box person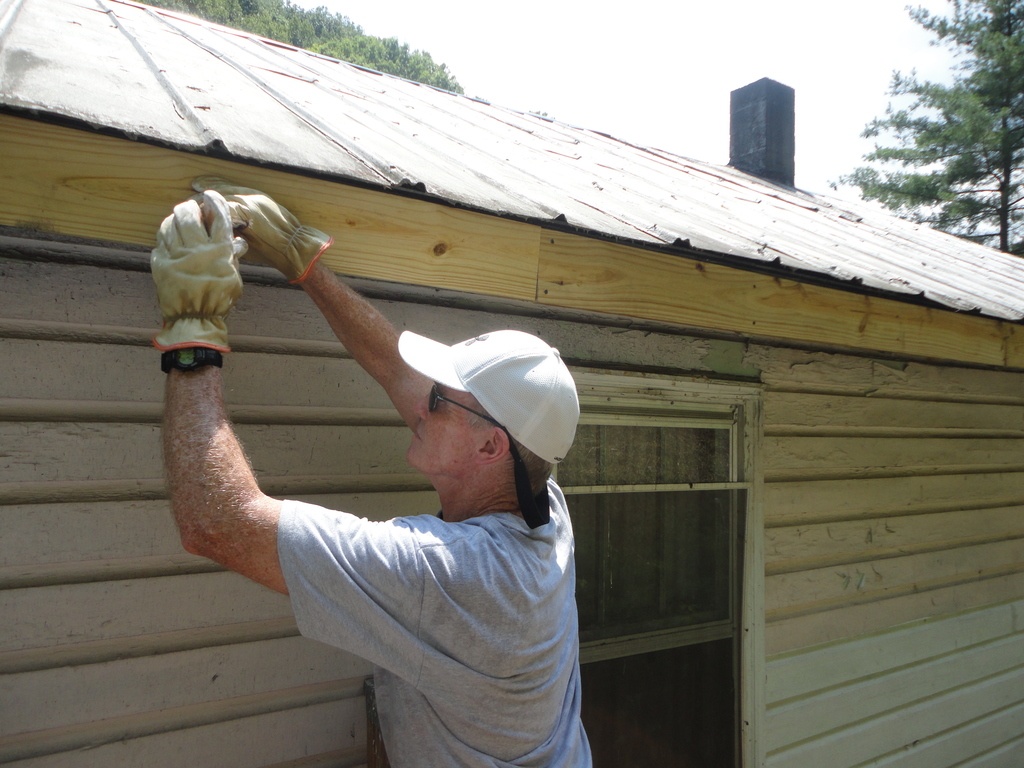
locate(102, 156, 650, 735)
